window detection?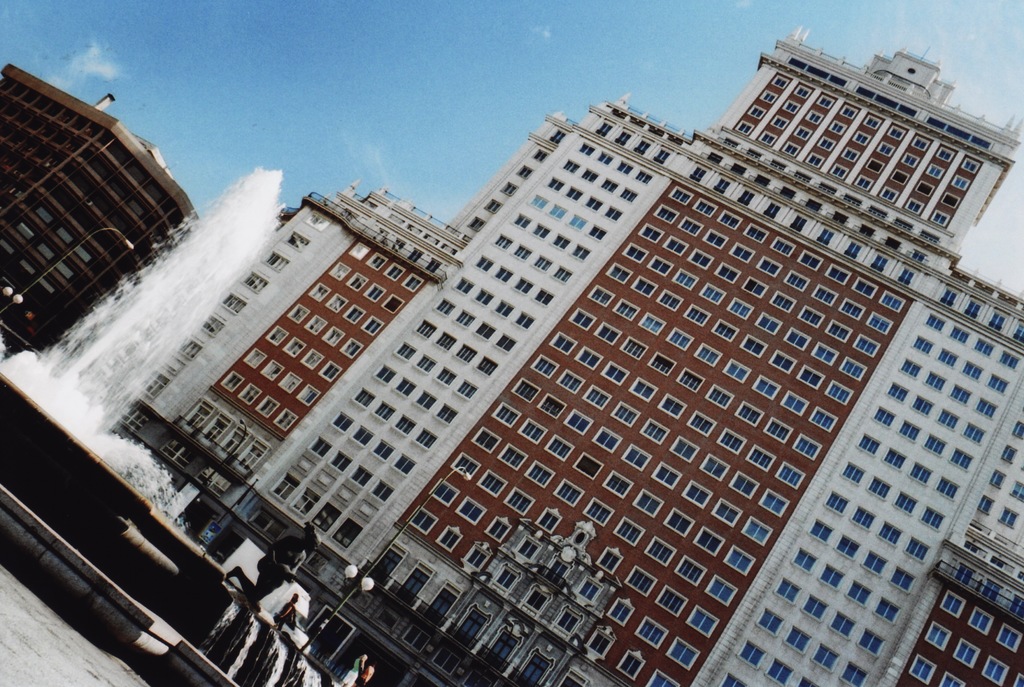
[left=175, top=339, right=203, bottom=358]
